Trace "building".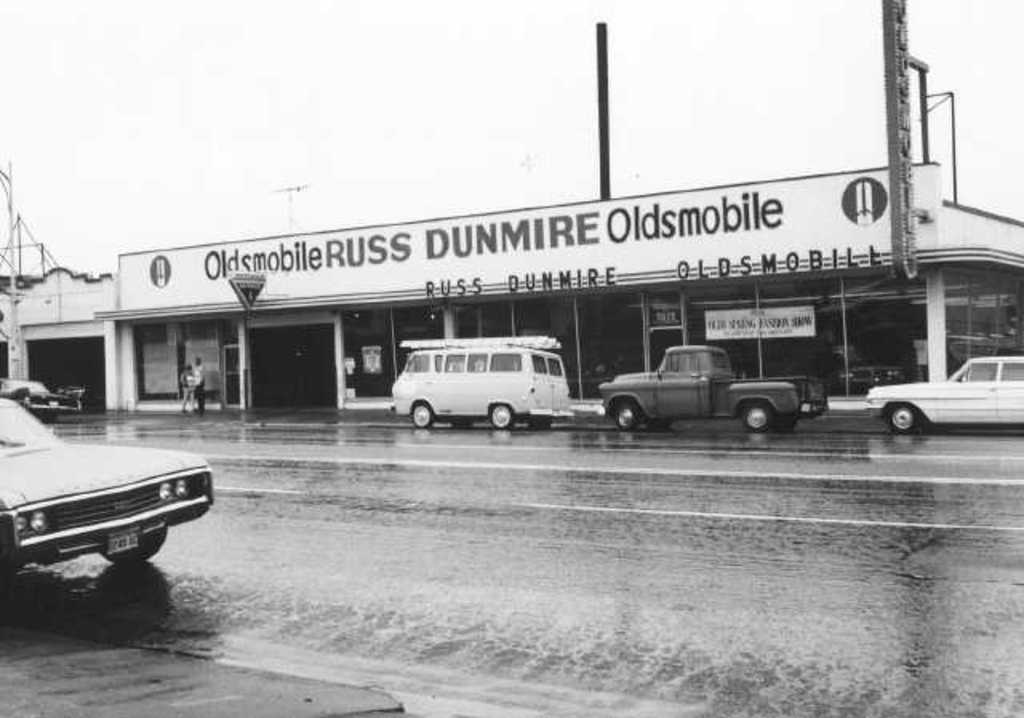
Traced to box(0, 163, 1022, 411).
